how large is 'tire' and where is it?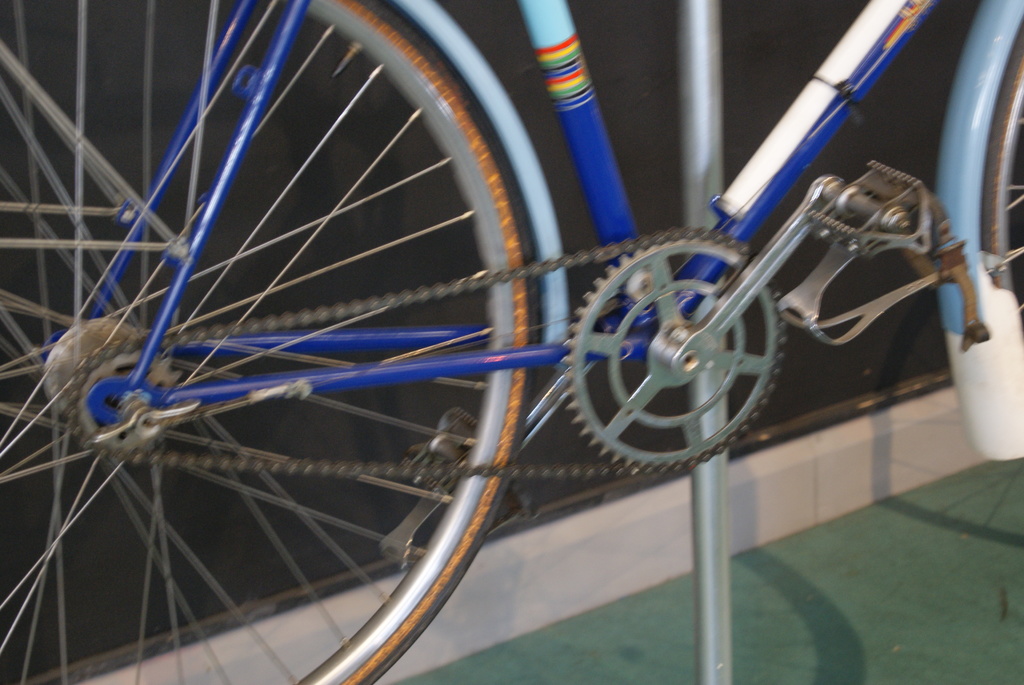
Bounding box: (284,0,538,684).
